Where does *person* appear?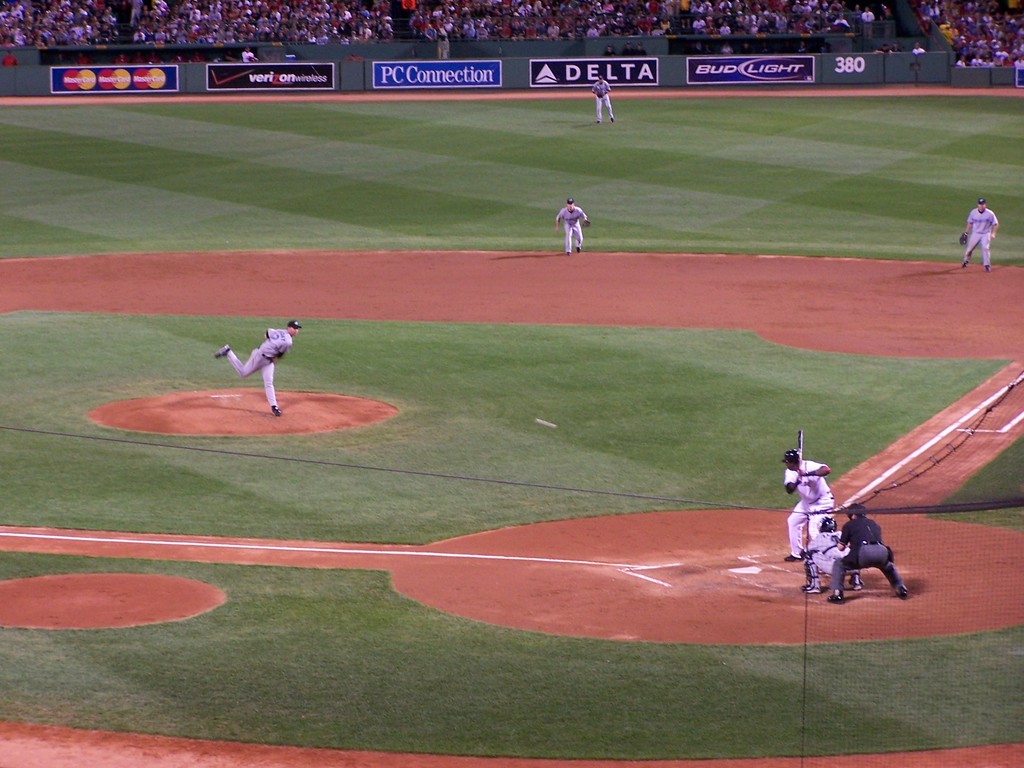
Appears at left=803, top=511, right=859, bottom=593.
